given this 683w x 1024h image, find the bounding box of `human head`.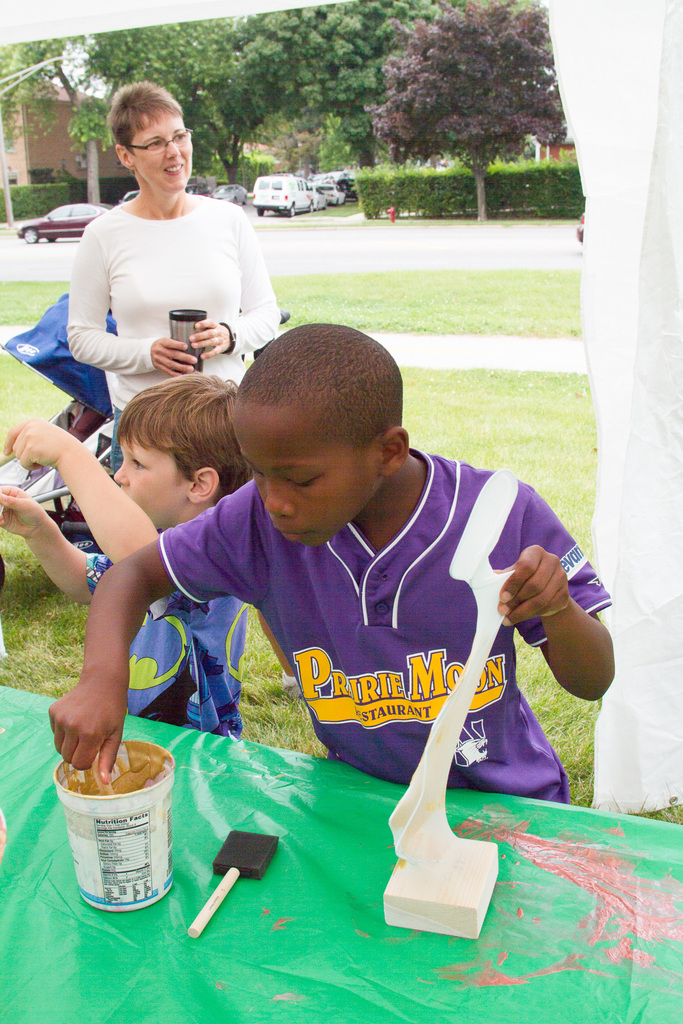
[left=110, top=79, right=193, bottom=193].
